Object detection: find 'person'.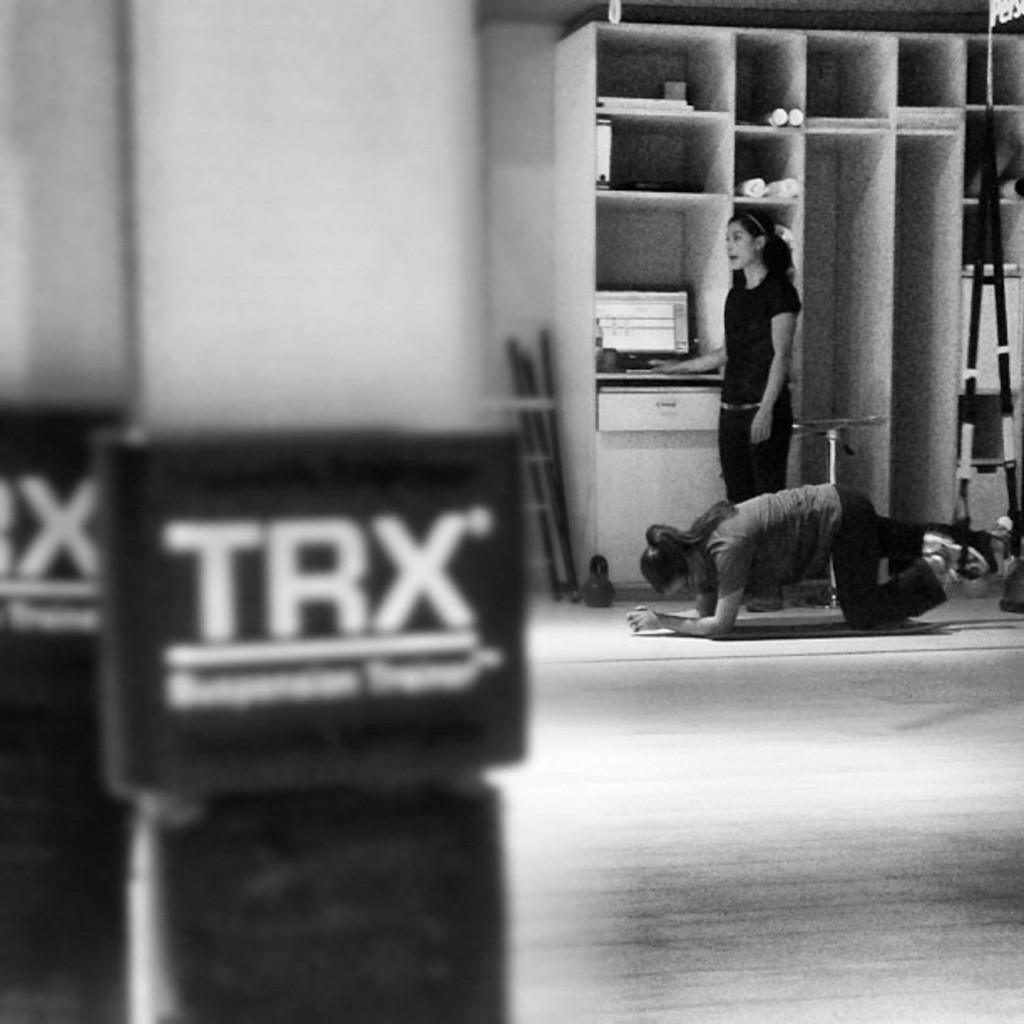
bbox=(644, 201, 795, 614).
